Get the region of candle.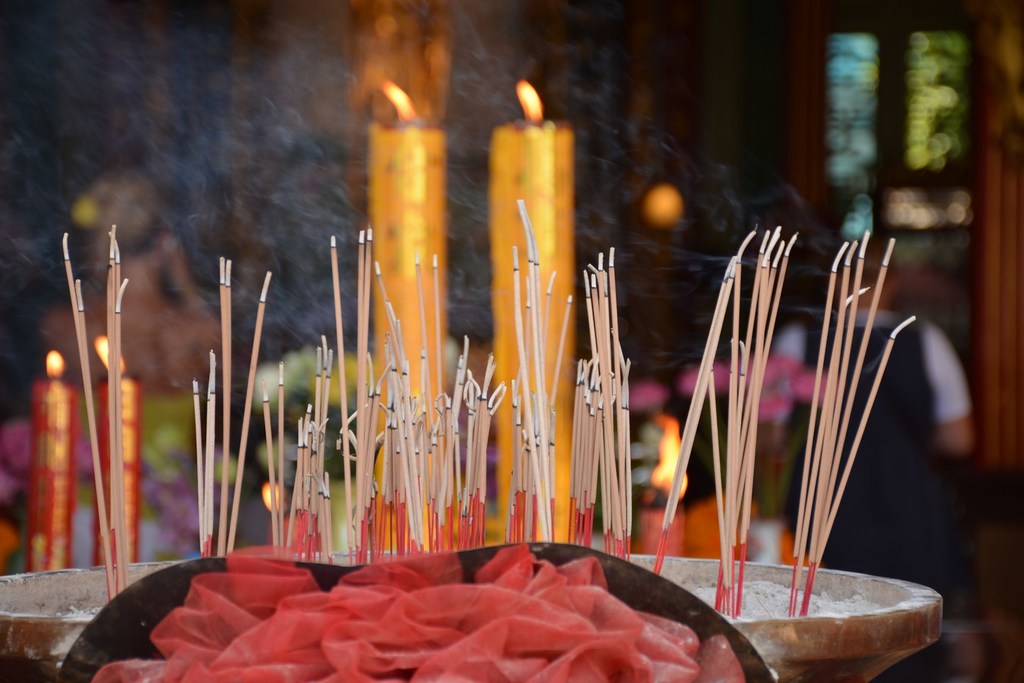
pyautogui.locateOnScreen(488, 77, 572, 542).
